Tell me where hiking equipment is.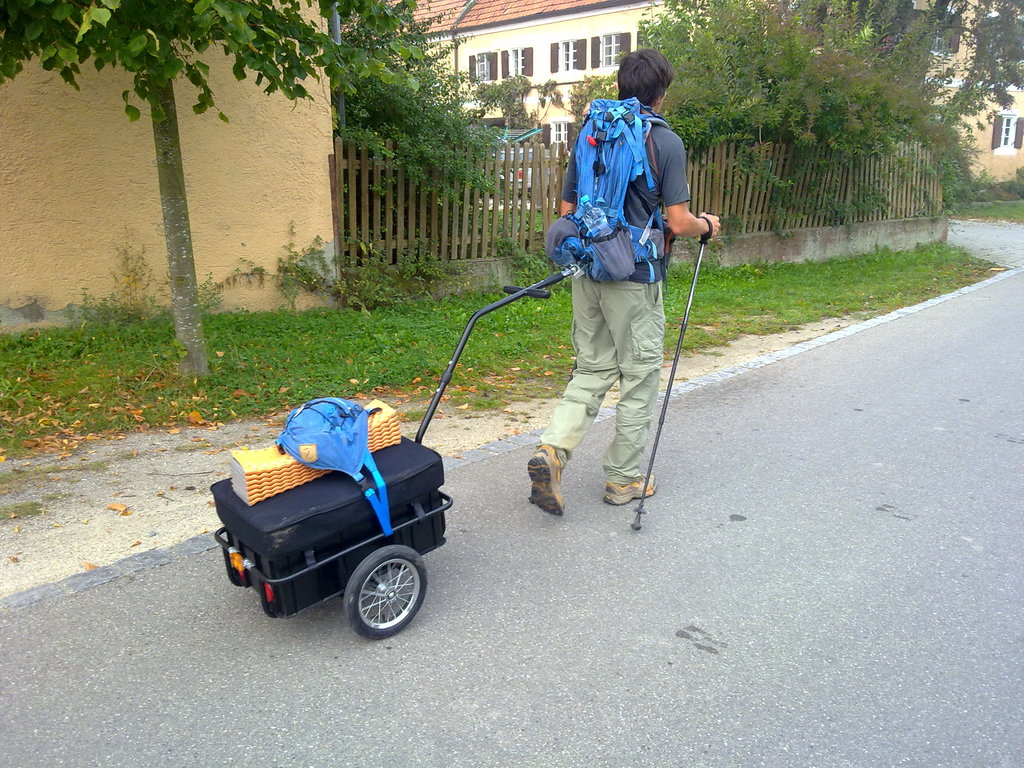
hiking equipment is at l=624, t=227, r=711, b=529.
